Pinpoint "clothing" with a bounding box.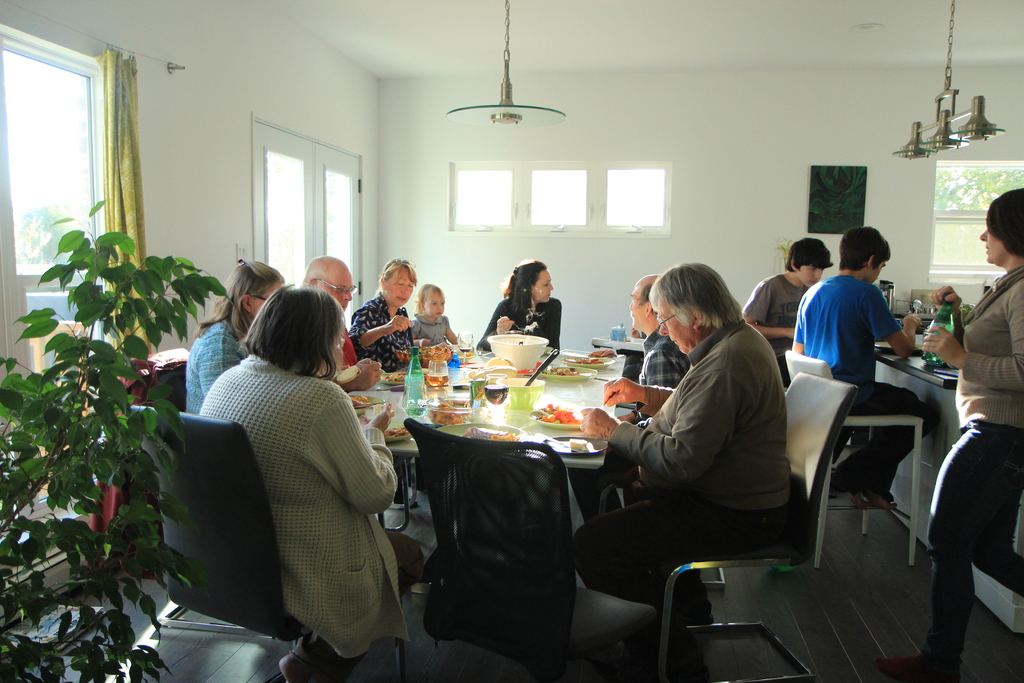
box=[793, 273, 936, 498].
